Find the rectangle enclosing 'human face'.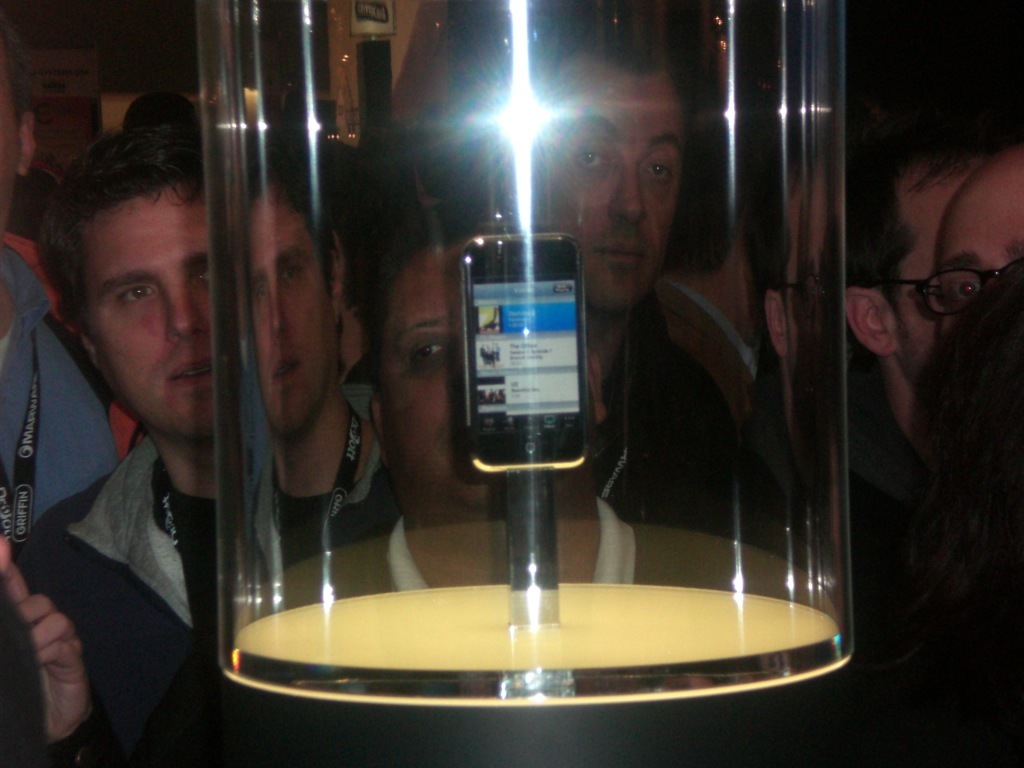
{"x1": 545, "y1": 77, "x2": 682, "y2": 313}.
